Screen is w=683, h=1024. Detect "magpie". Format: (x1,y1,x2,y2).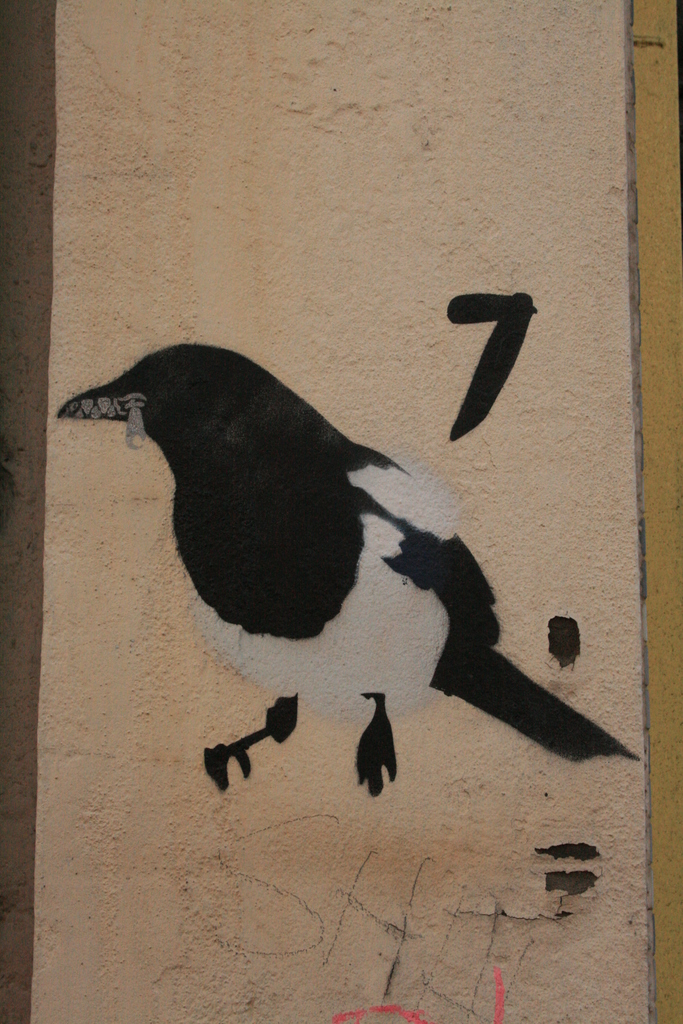
(59,340,639,793).
